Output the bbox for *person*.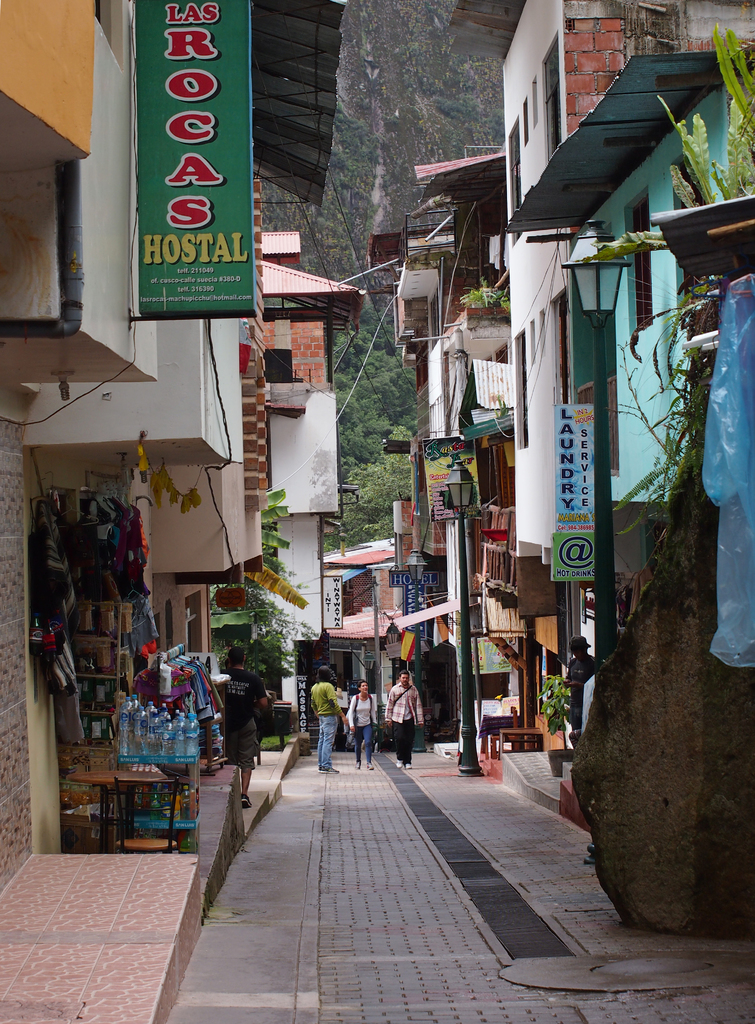
l=220, t=662, r=263, b=804.
